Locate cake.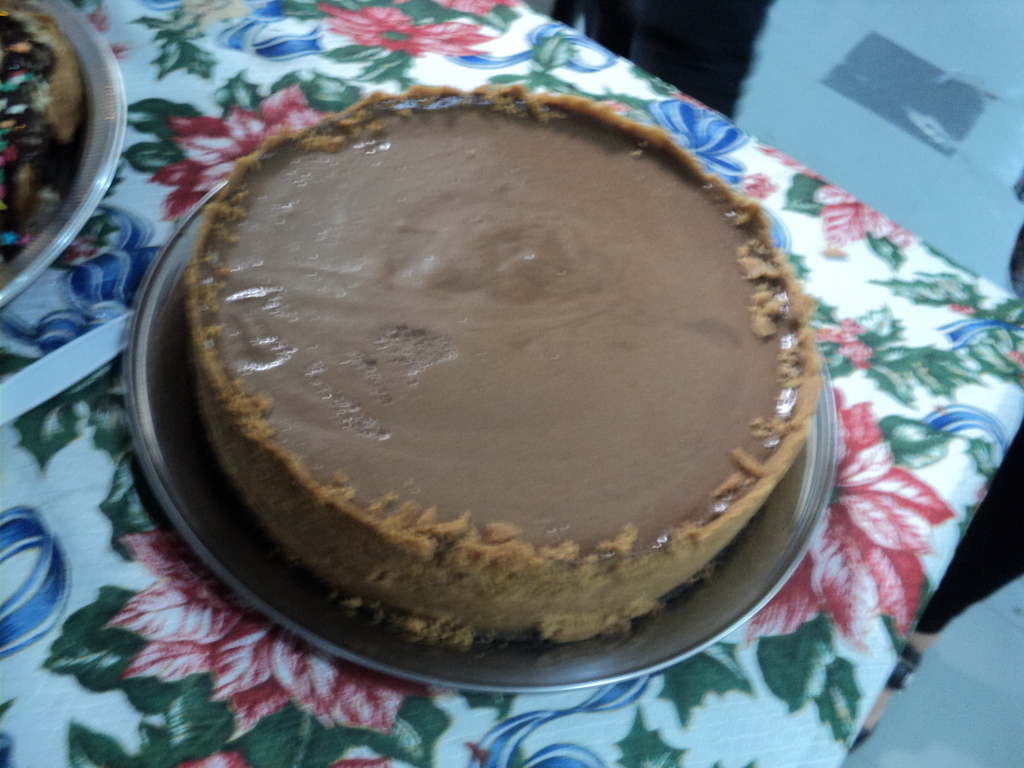
Bounding box: region(188, 86, 810, 646).
